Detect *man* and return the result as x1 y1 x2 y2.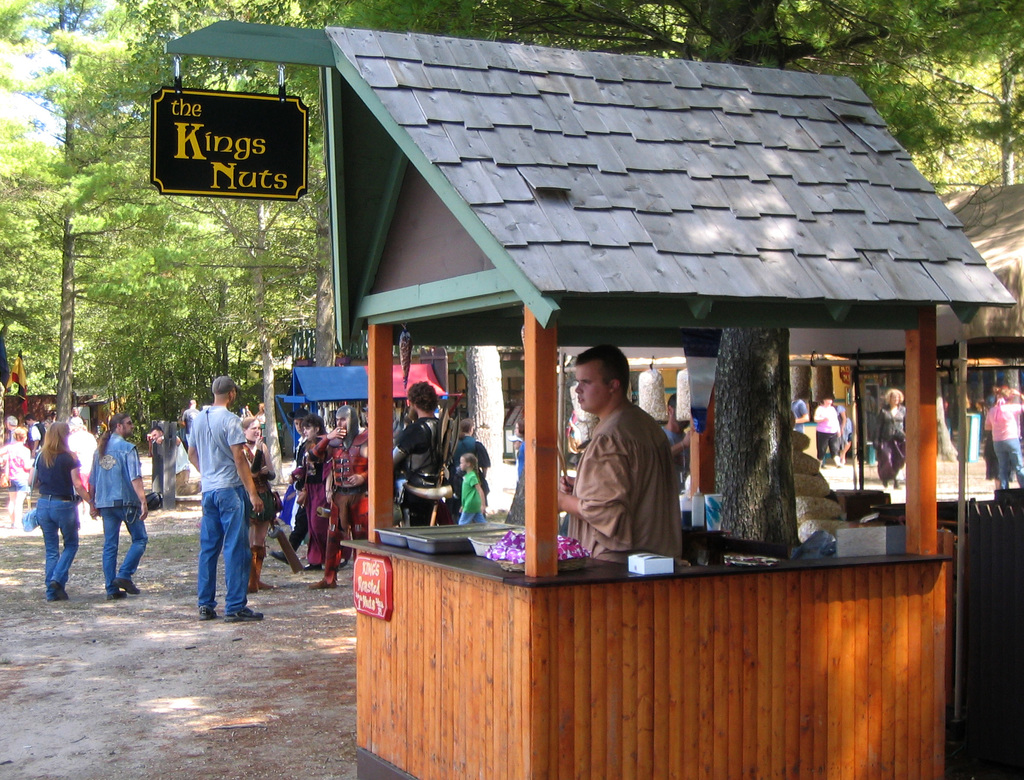
977 380 1023 492.
